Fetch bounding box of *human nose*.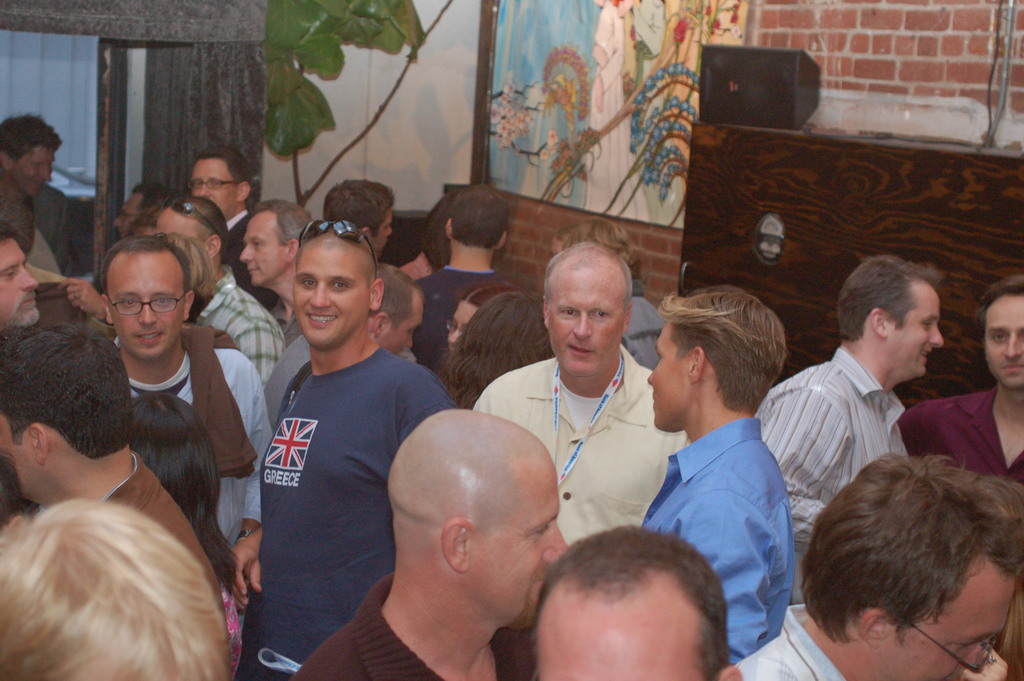
Bbox: (x1=1004, y1=331, x2=1023, y2=360).
